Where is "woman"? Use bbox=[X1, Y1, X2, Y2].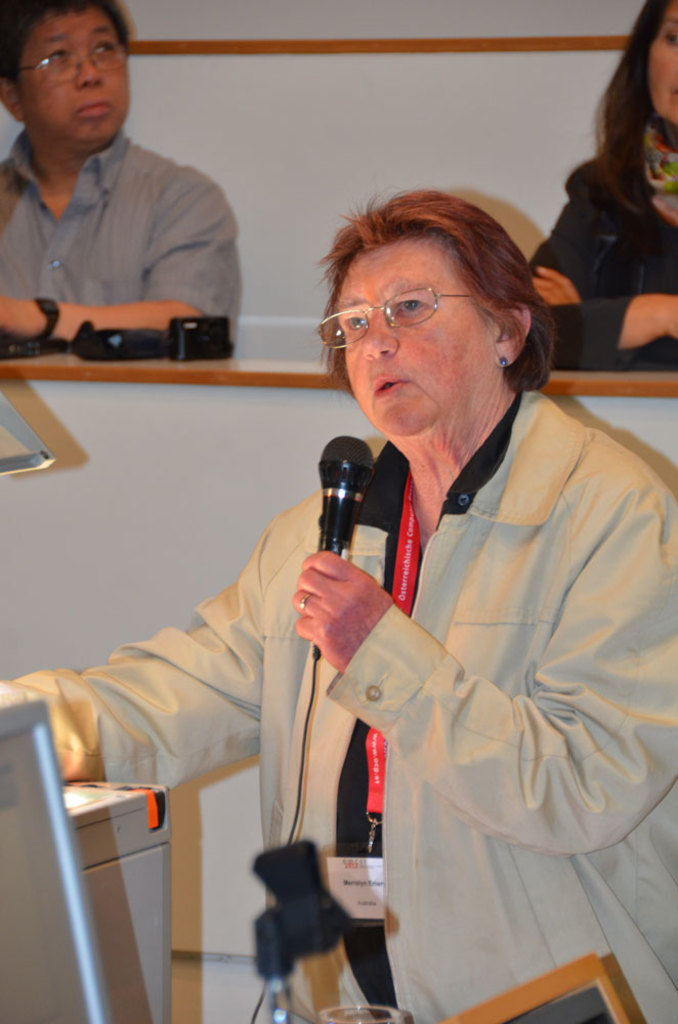
bbox=[517, 0, 677, 377].
